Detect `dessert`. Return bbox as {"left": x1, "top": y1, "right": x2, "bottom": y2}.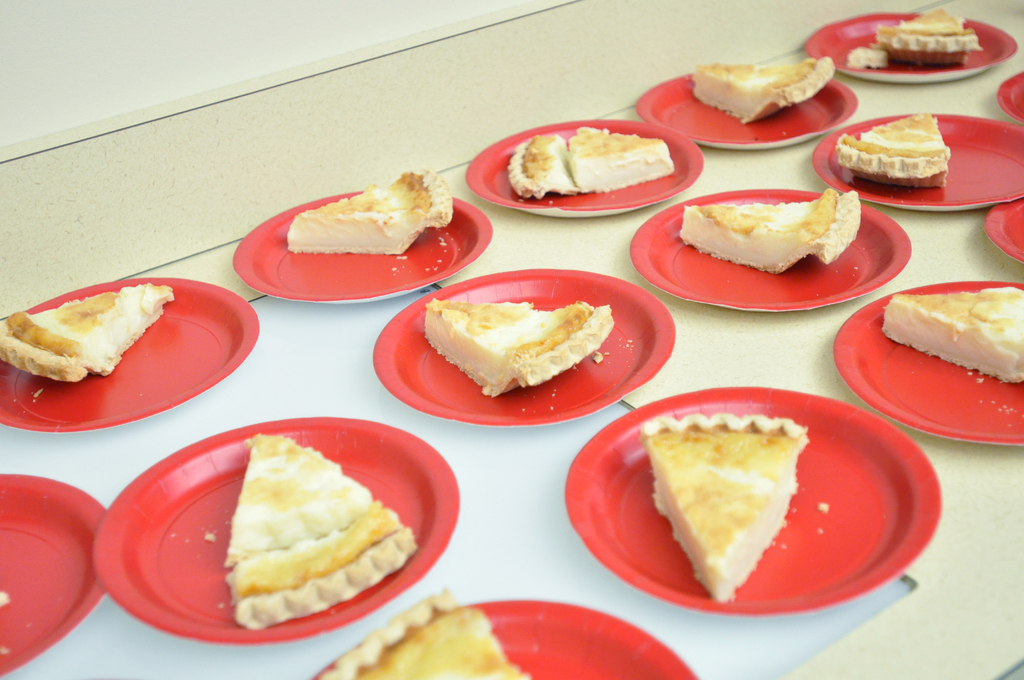
{"left": 851, "top": 5, "right": 980, "bottom": 72}.
